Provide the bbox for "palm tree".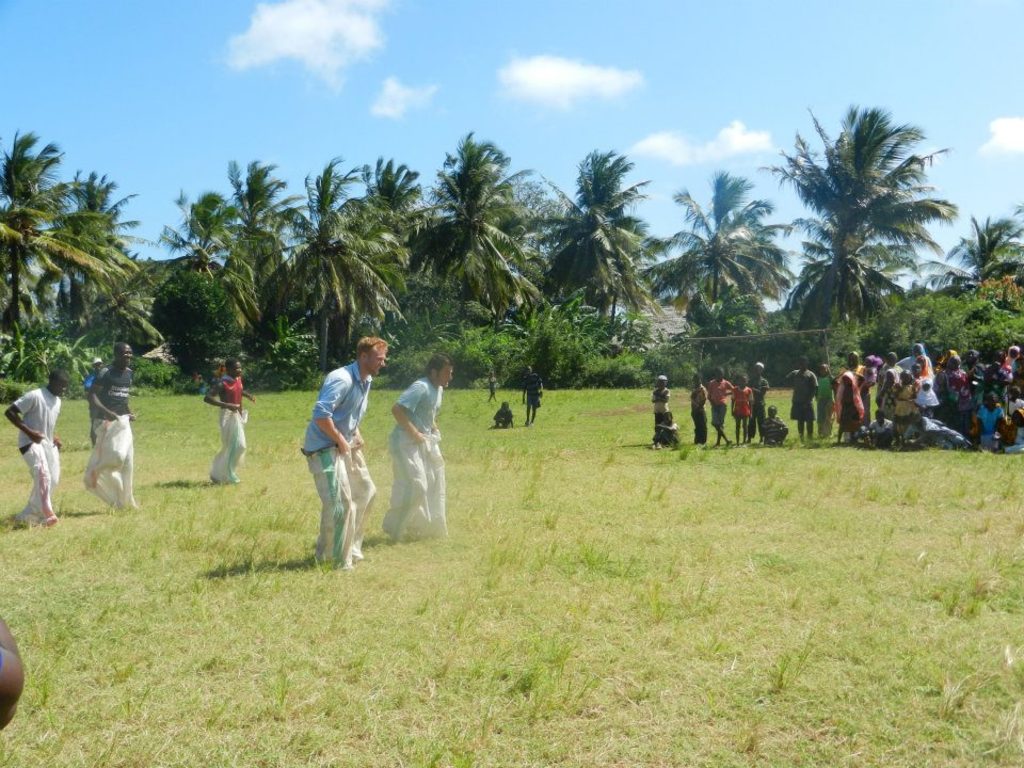
x1=54 y1=177 x2=154 y2=339.
